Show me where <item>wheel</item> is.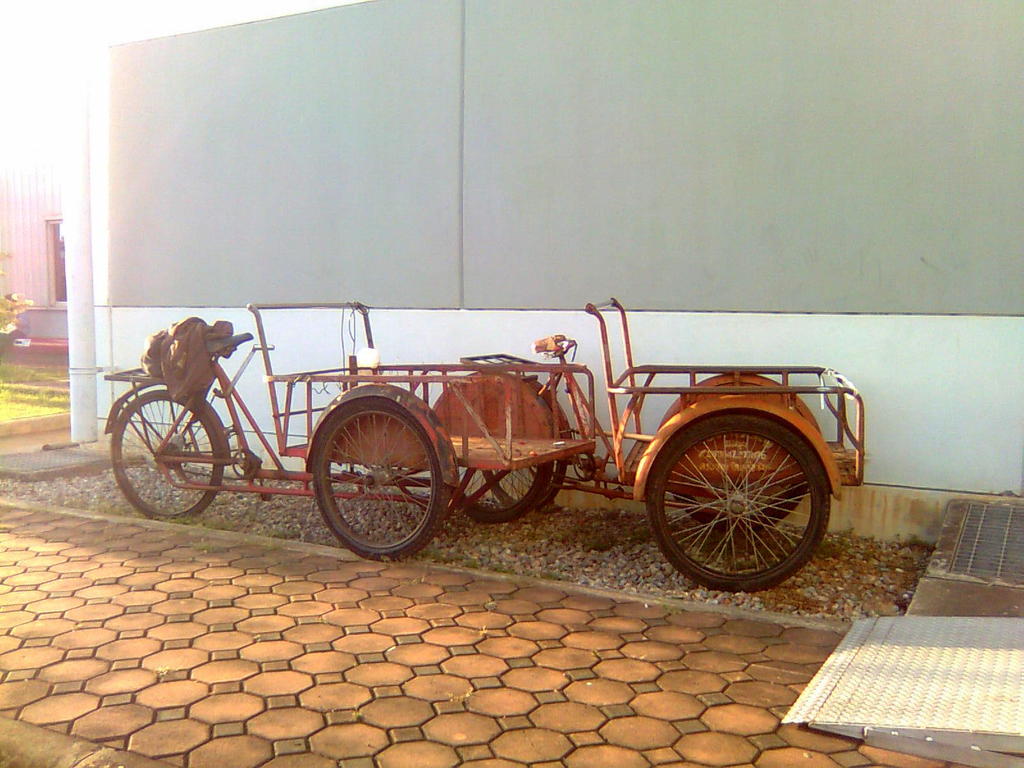
<item>wheel</item> is at 303, 399, 441, 557.
